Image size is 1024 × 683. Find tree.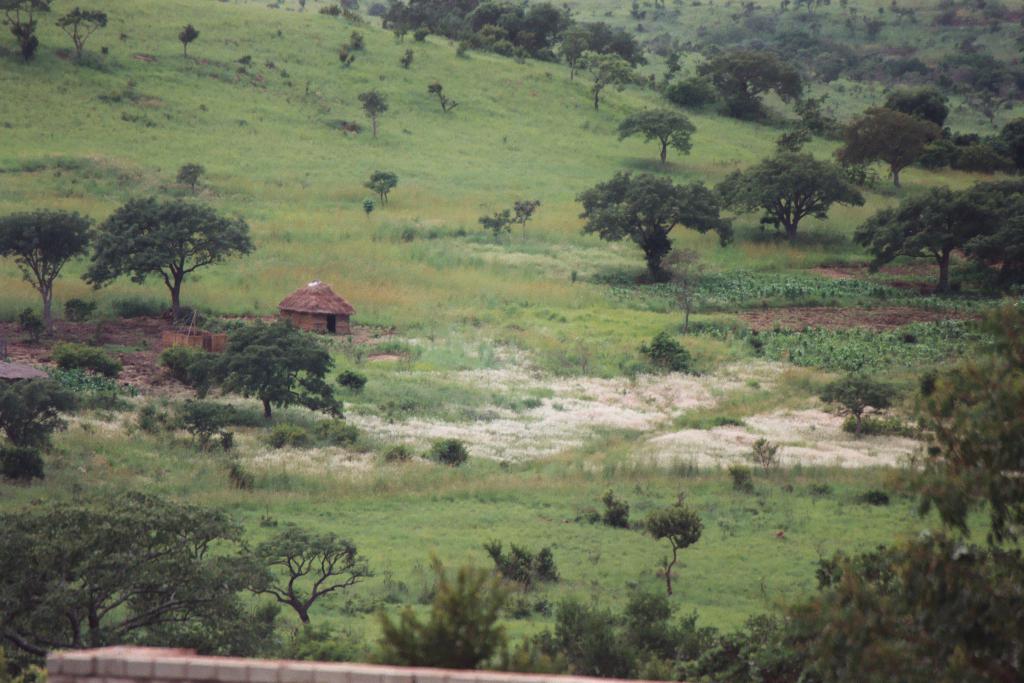
79,162,247,319.
